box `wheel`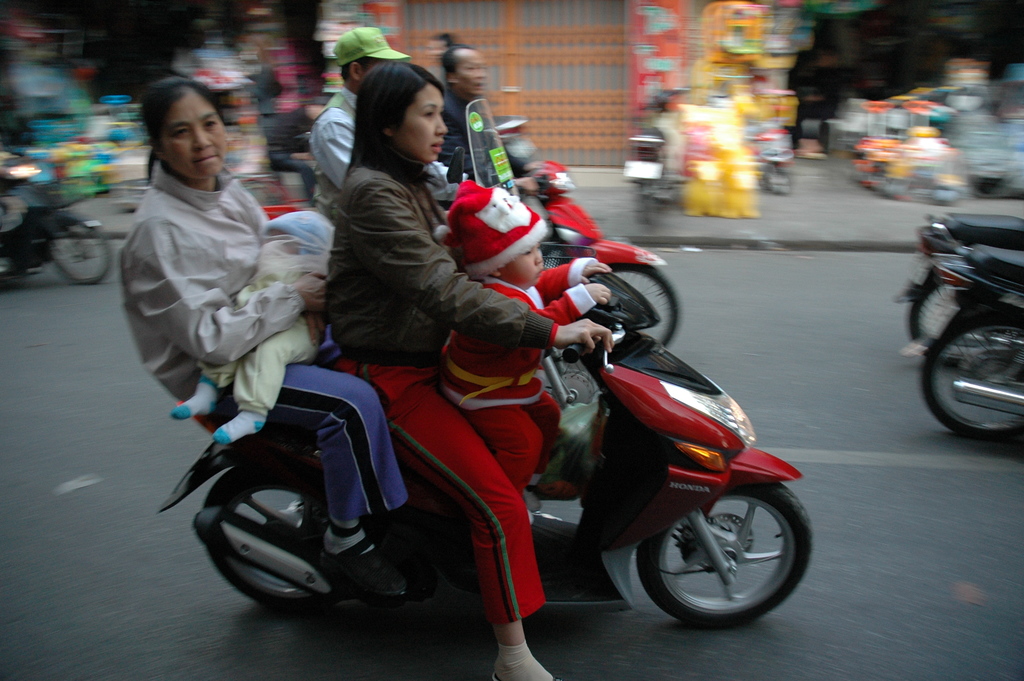
bbox=(202, 464, 342, 611)
